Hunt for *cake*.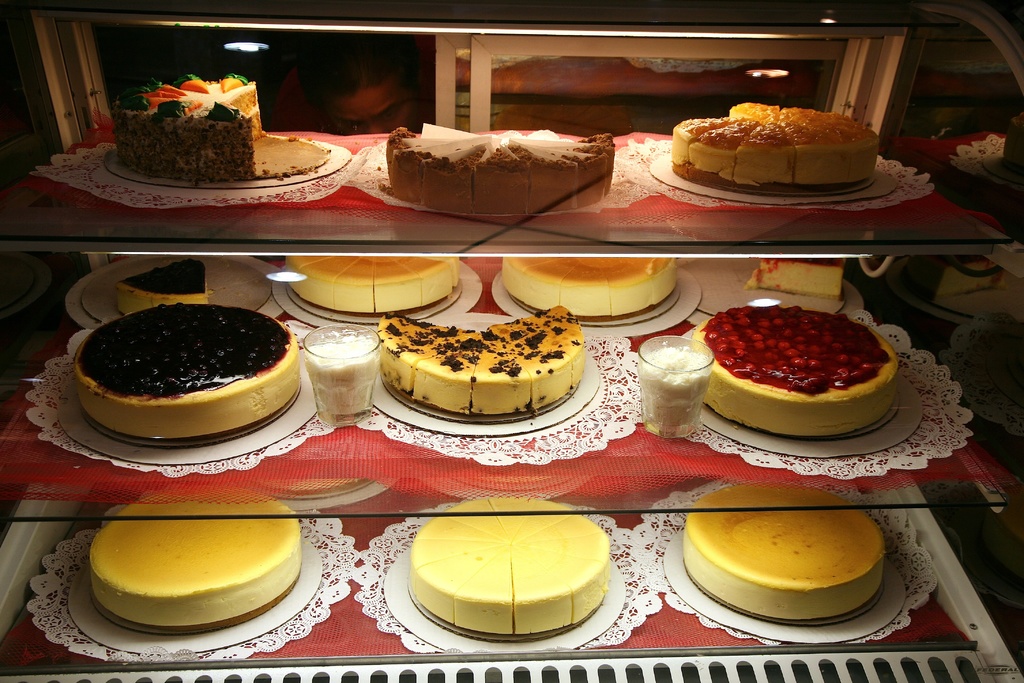
Hunted down at [left=109, top=73, right=257, bottom=182].
